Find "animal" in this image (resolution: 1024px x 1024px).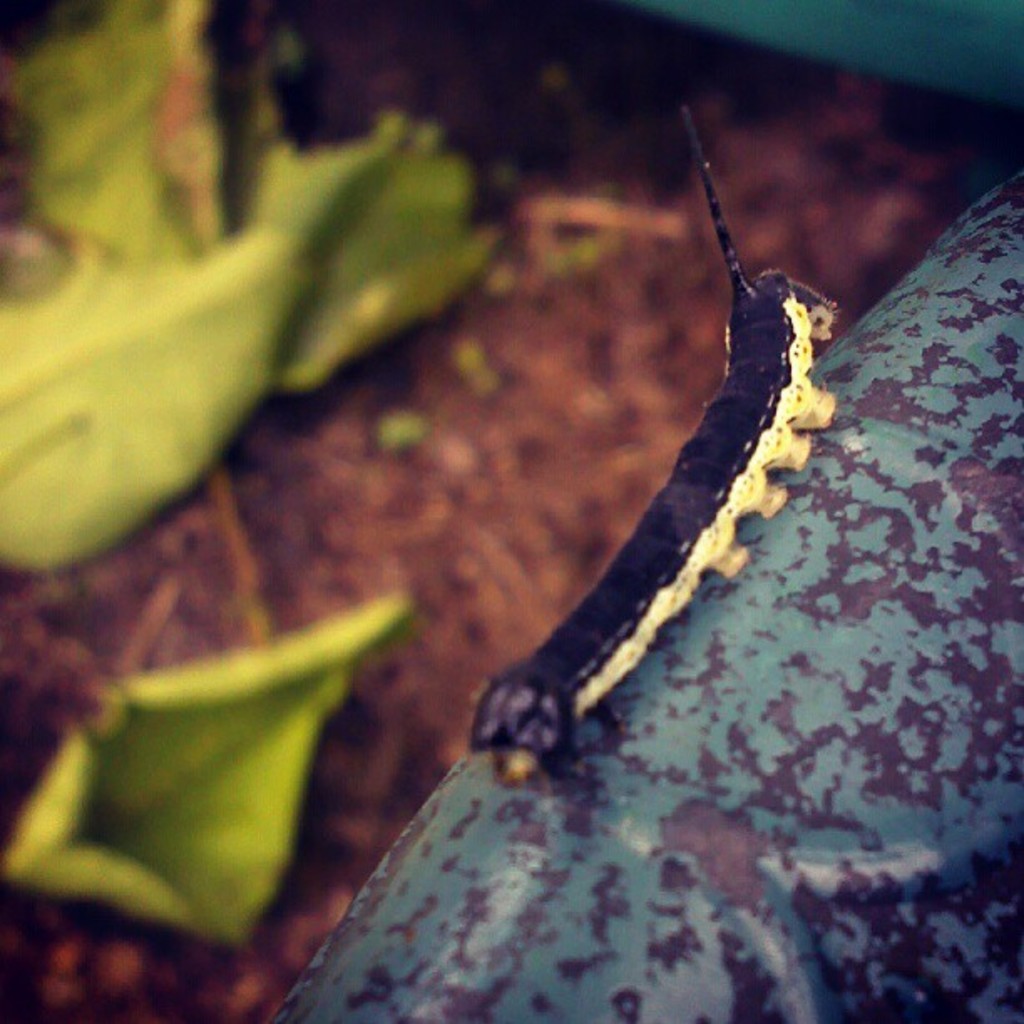
BBox(465, 95, 857, 781).
